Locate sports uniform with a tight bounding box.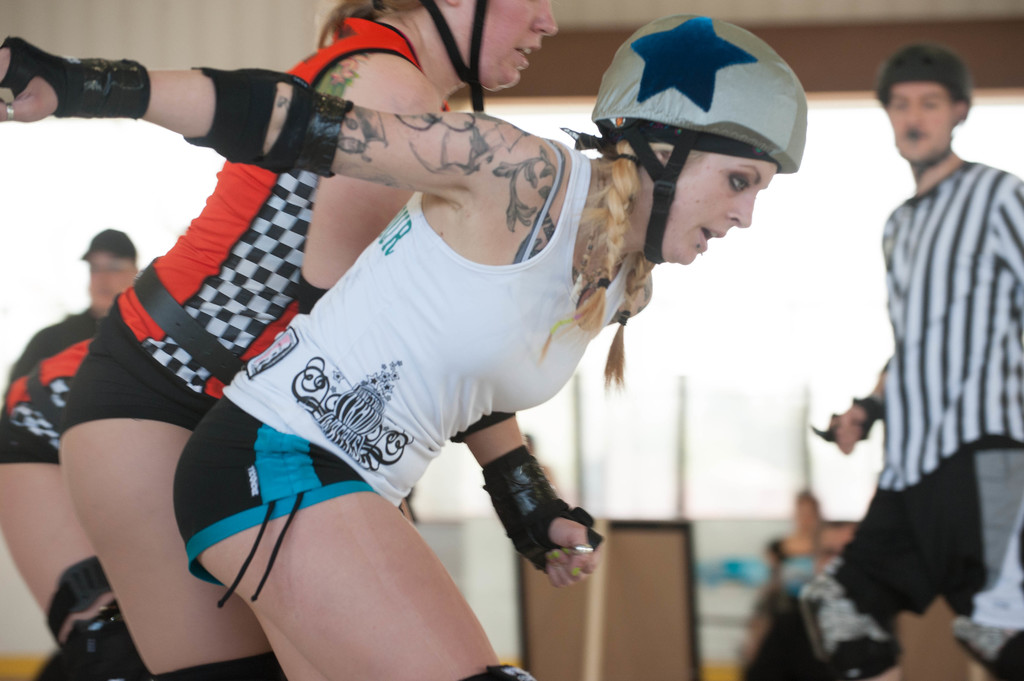
0/15/806/610.
